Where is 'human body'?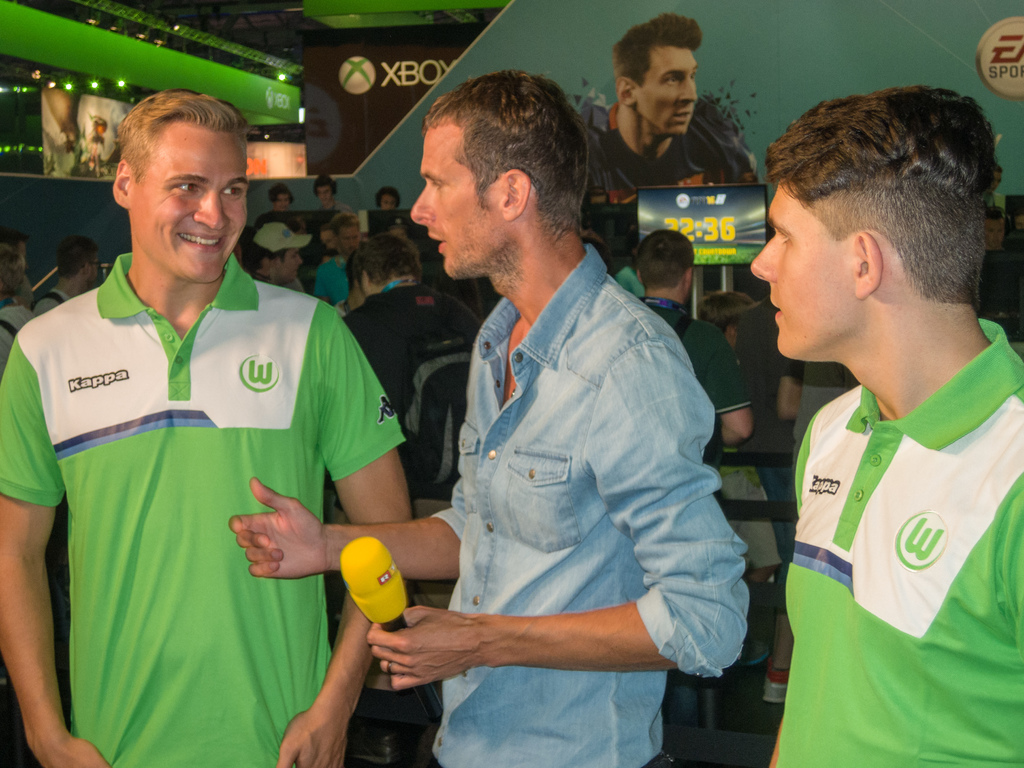
<region>0, 248, 38, 366</region>.
